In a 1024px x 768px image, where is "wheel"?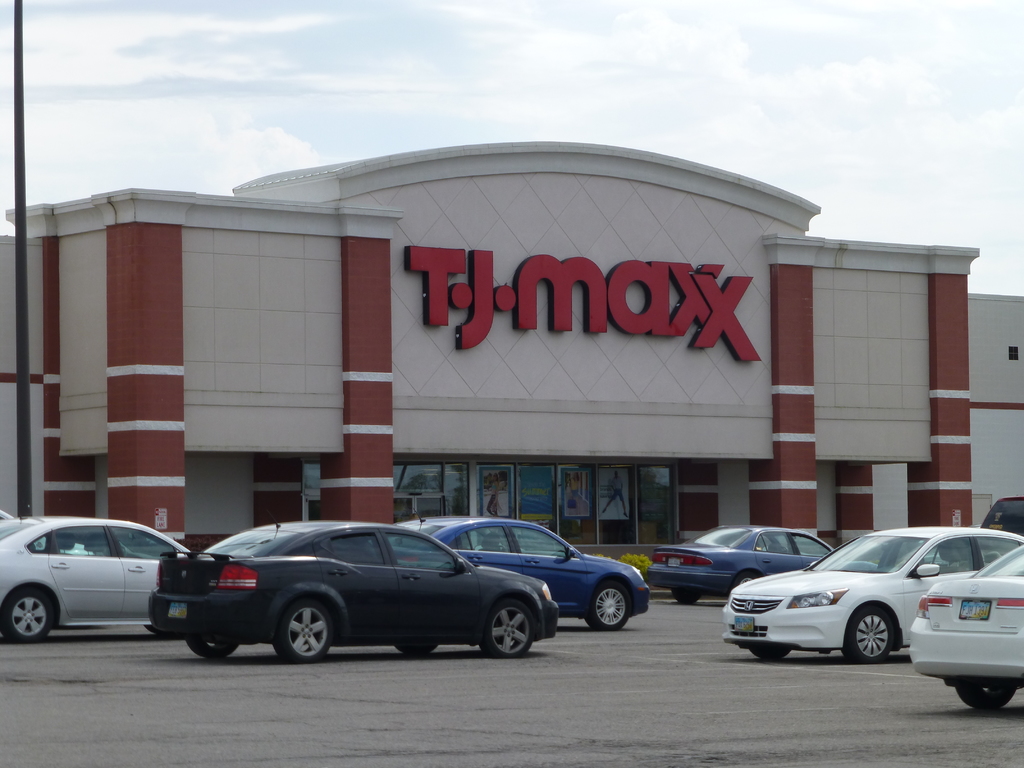
{"left": 670, "top": 587, "right": 701, "bottom": 602}.
